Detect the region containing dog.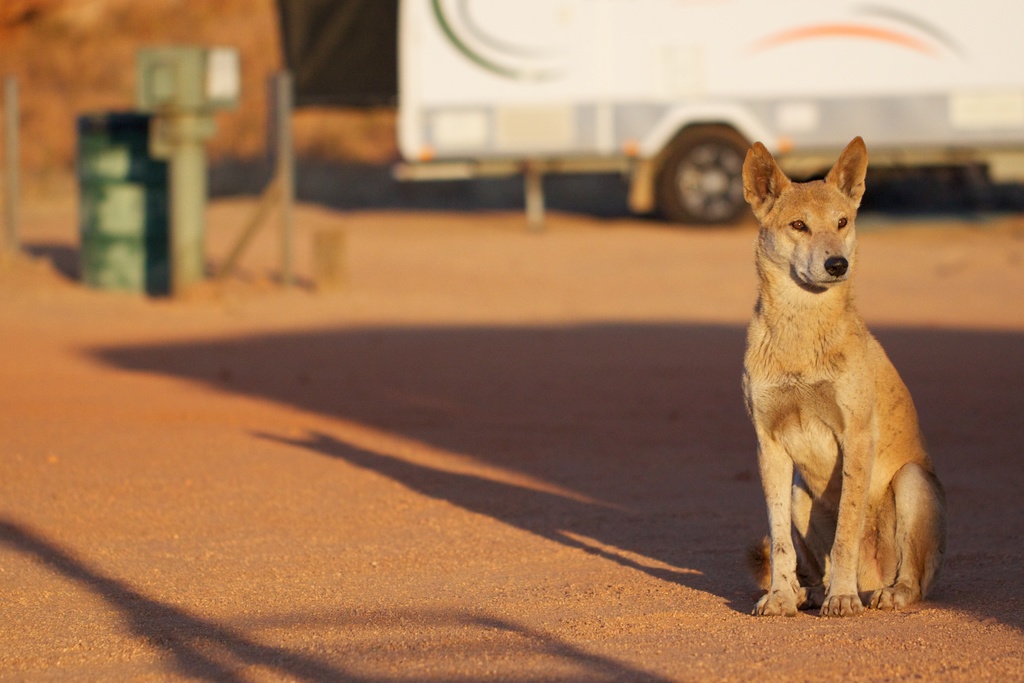
left=740, top=137, right=946, bottom=620.
